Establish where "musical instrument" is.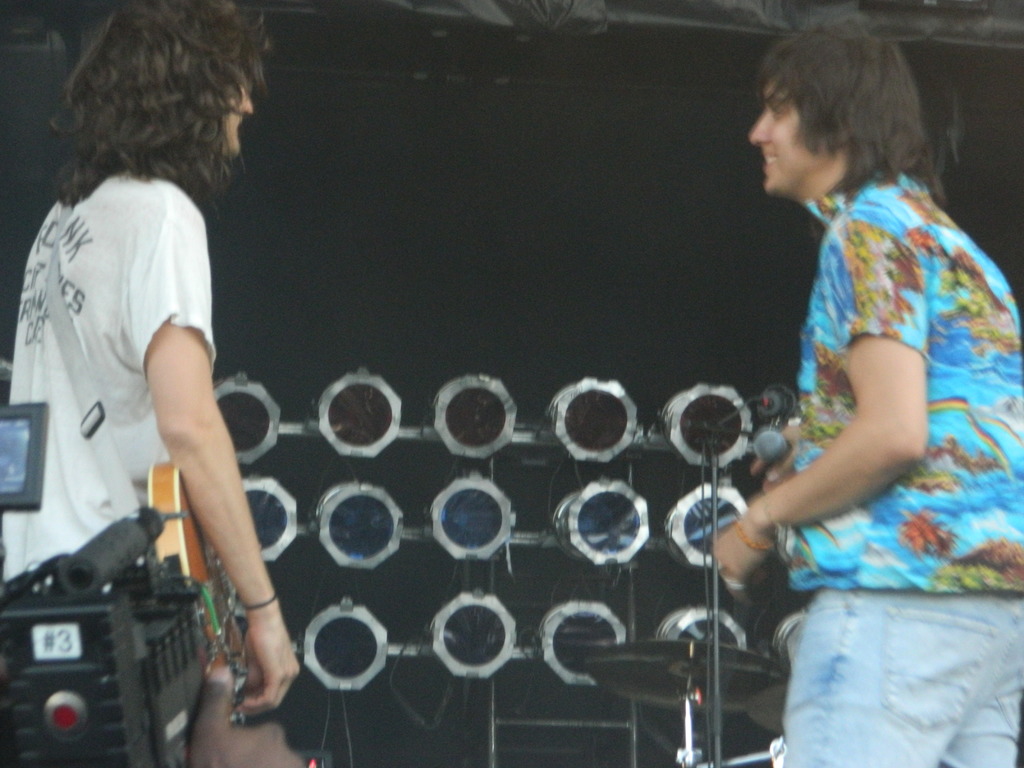
Established at BBox(578, 634, 785, 709).
